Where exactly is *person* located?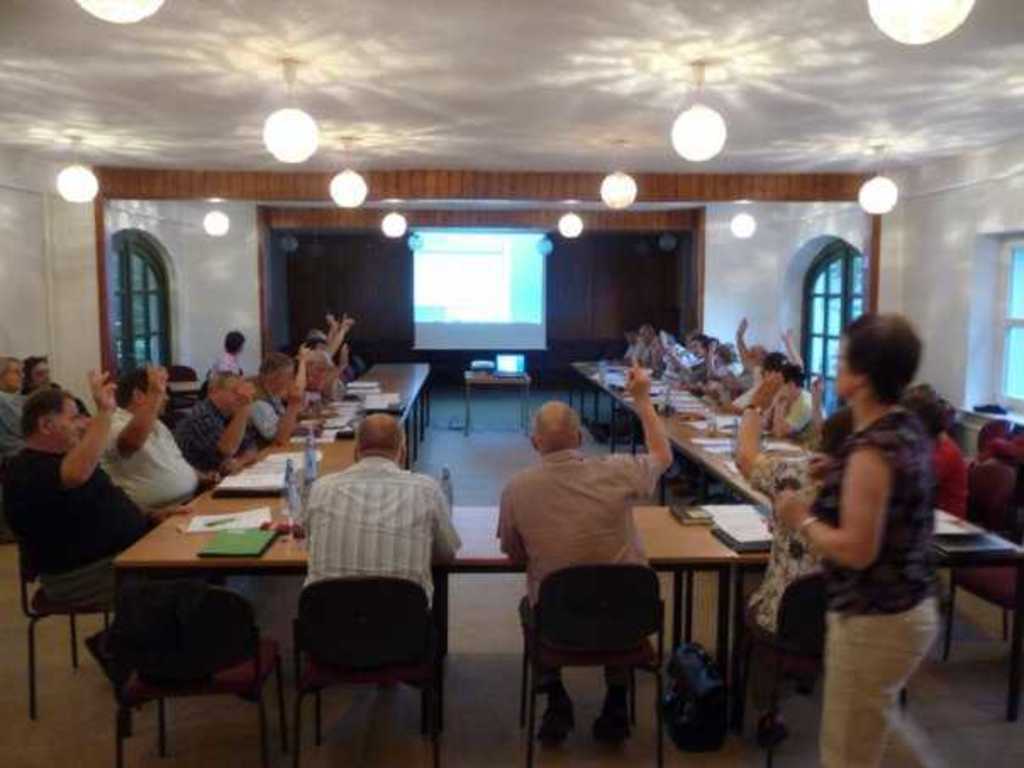
Its bounding box is (105,358,200,507).
